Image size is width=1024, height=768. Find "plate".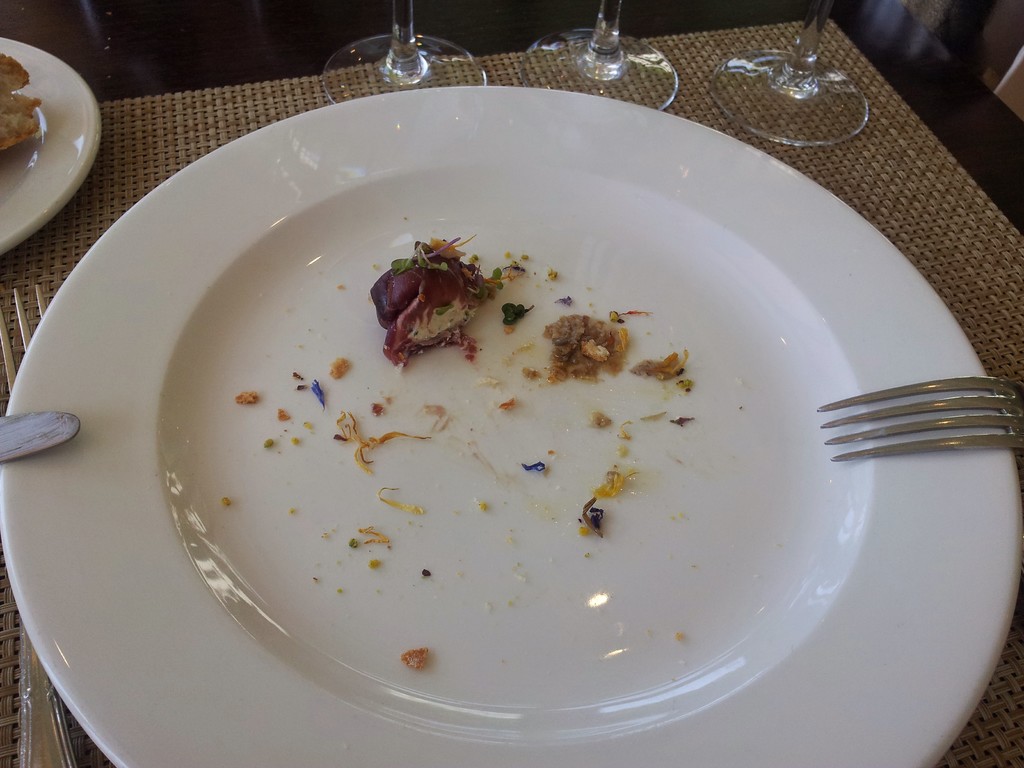
bbox=(0, 33, 104, 254).
